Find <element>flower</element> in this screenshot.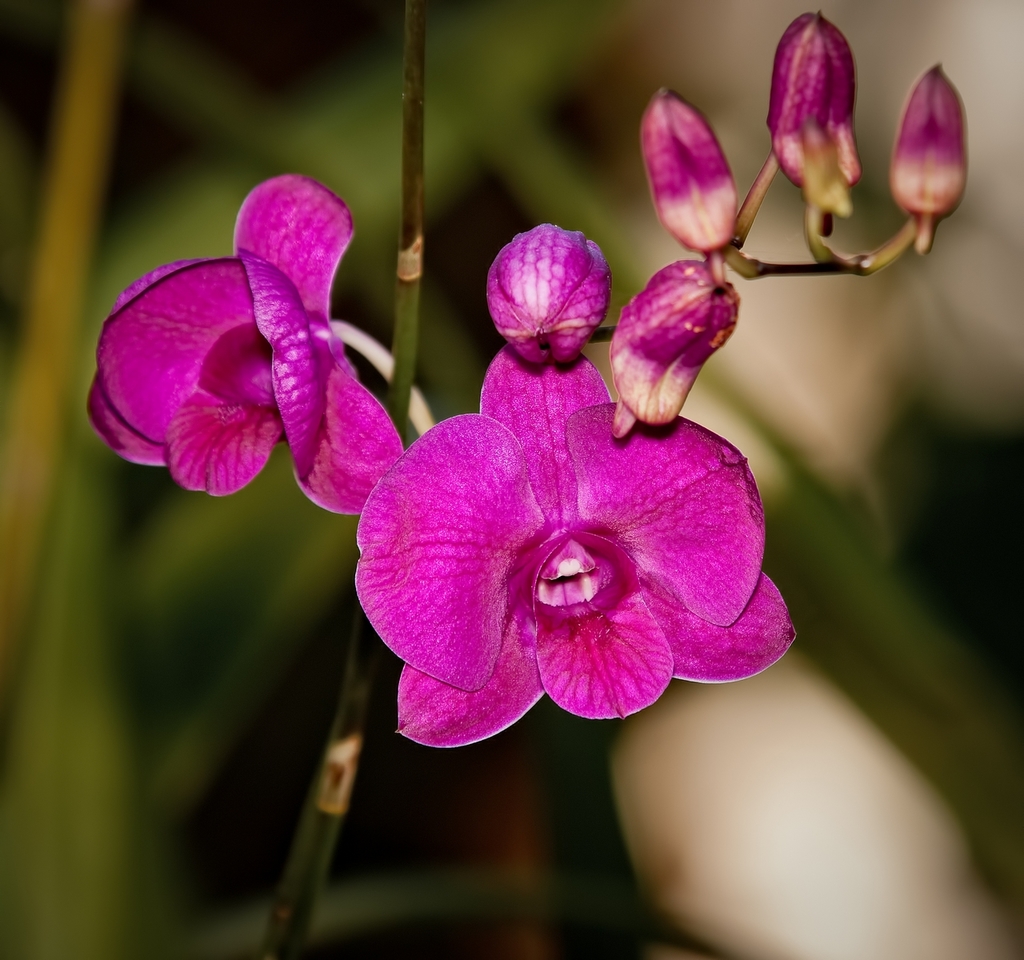
The bounding box for <element>flower</element> is box(486, 220, 619, 367).
